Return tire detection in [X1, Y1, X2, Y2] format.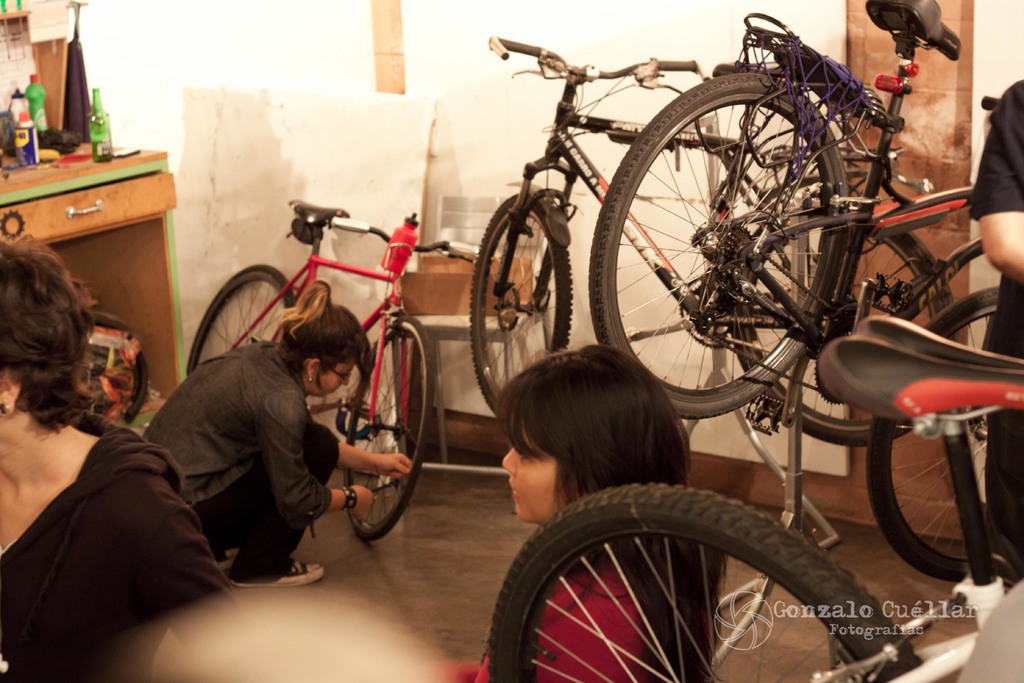
[587, 79, 848, 422].
